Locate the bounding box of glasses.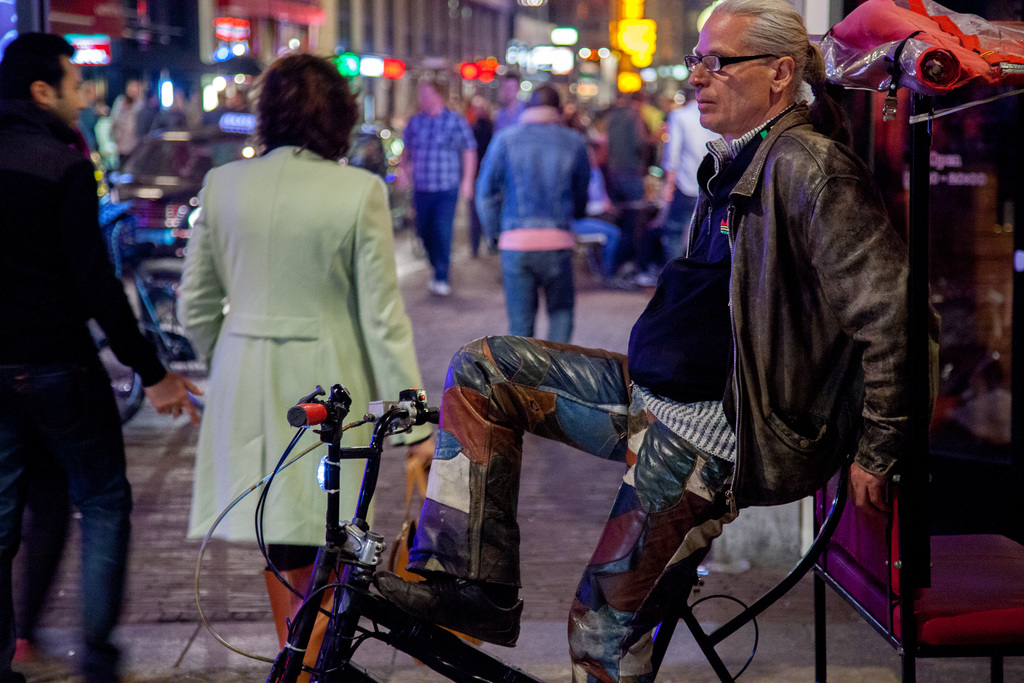
Bounding box: (left=684, top=51, right=777, bottom=73).
